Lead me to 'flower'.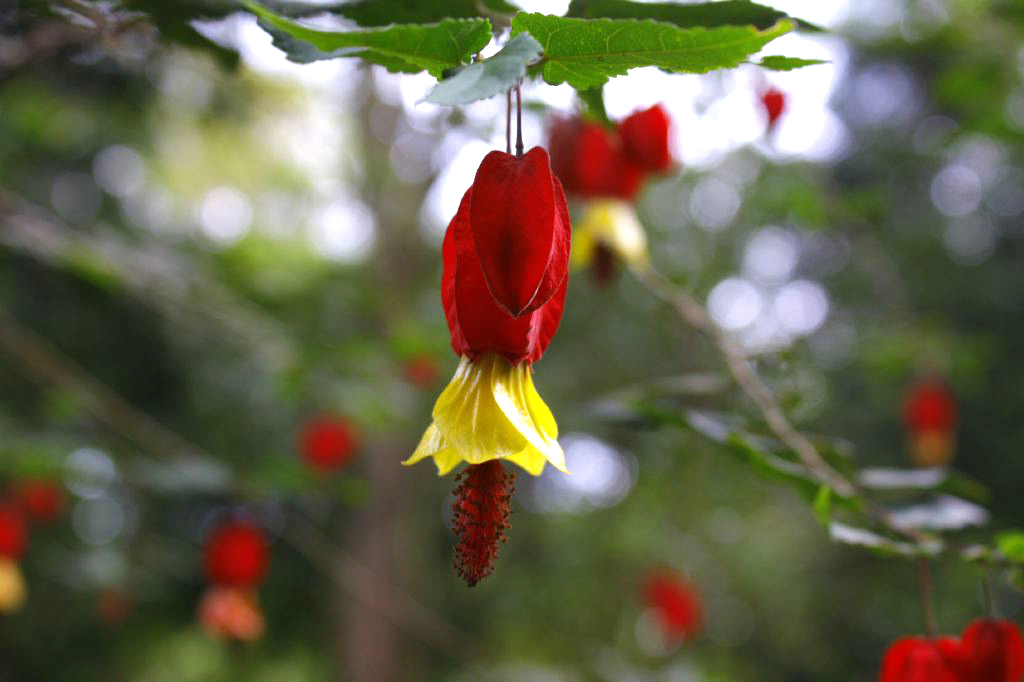
Lead to pyautogui.locateOnScreen(642, 565, 706, 645).
